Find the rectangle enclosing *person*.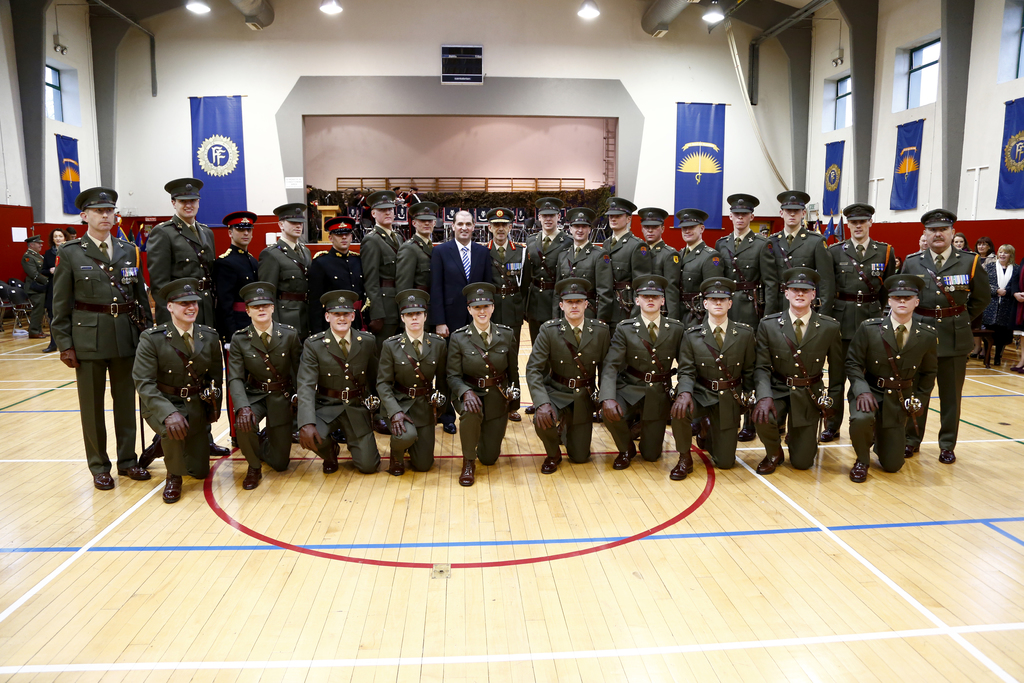
select_region(600, 277, 687, 471).
